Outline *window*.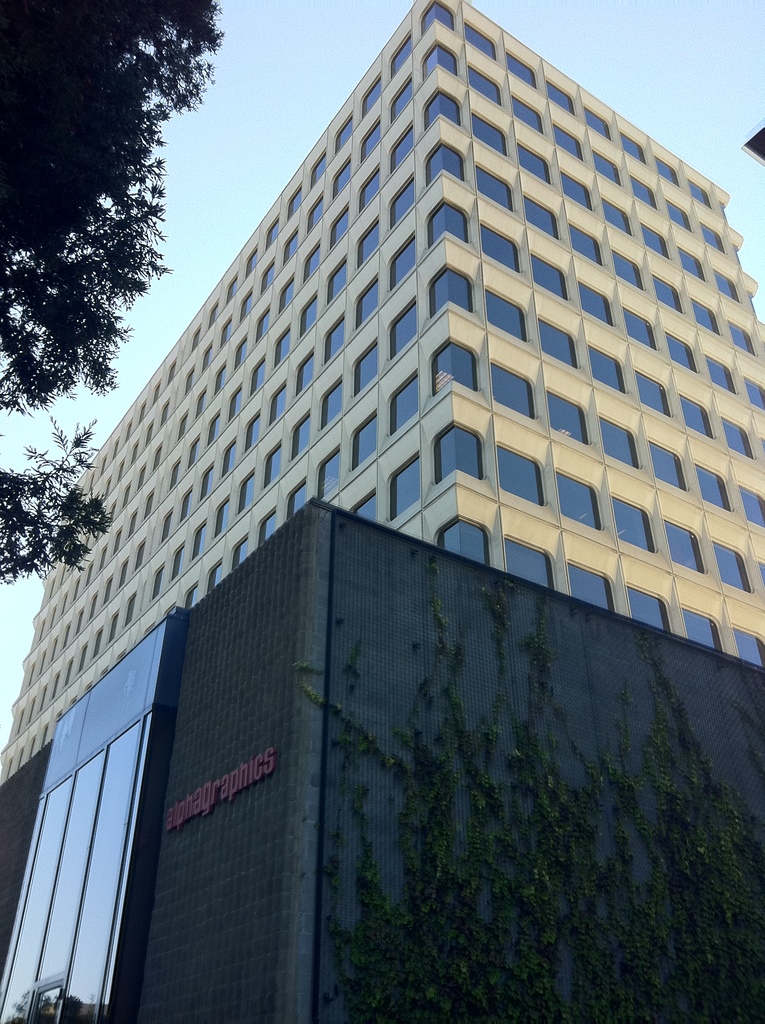
Outline: region(233, 333, 249, 372).
